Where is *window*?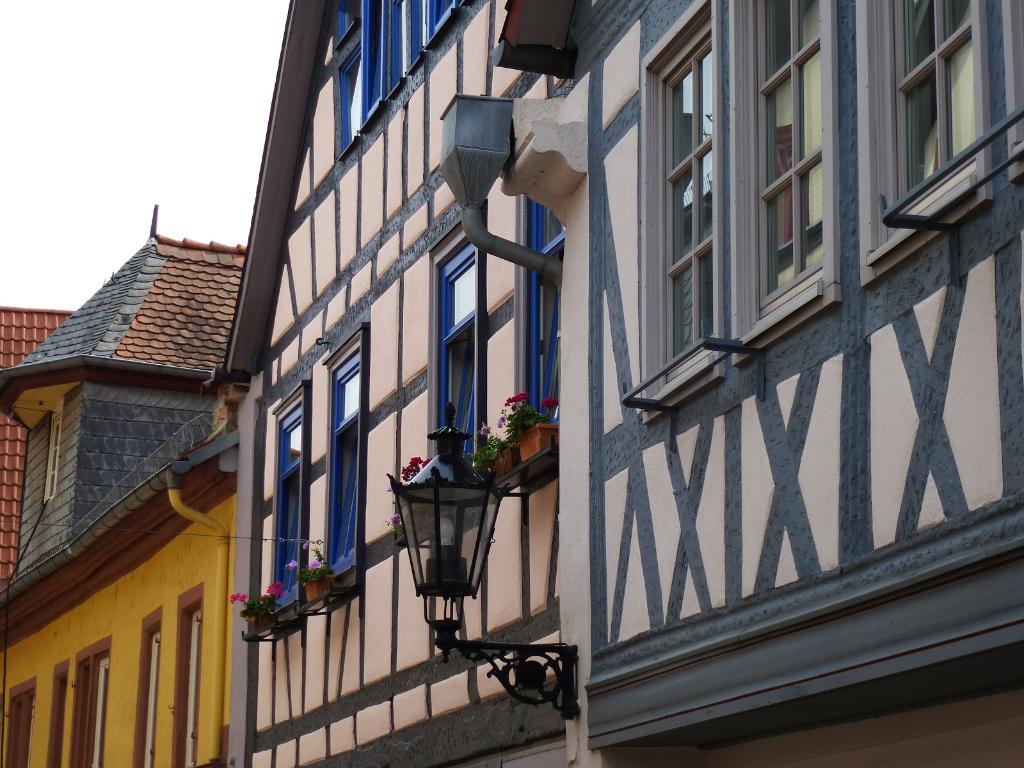
region(47, 657, 69, 767).
